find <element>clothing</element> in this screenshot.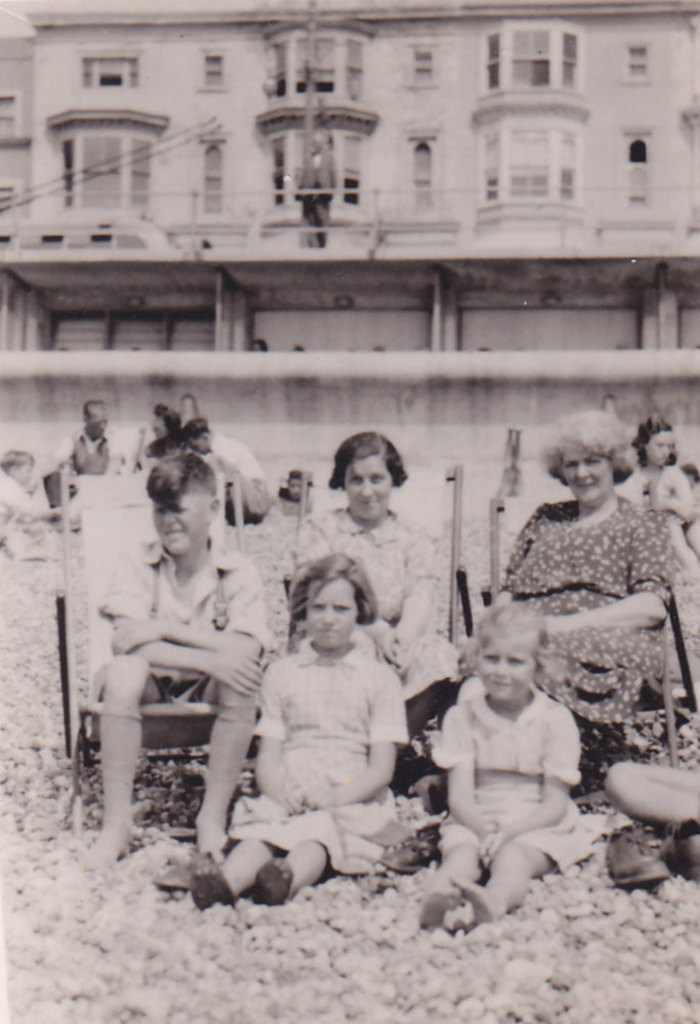
The bounding box for <element>clothing</element> is l=505, t=500, r=675, b=737.
